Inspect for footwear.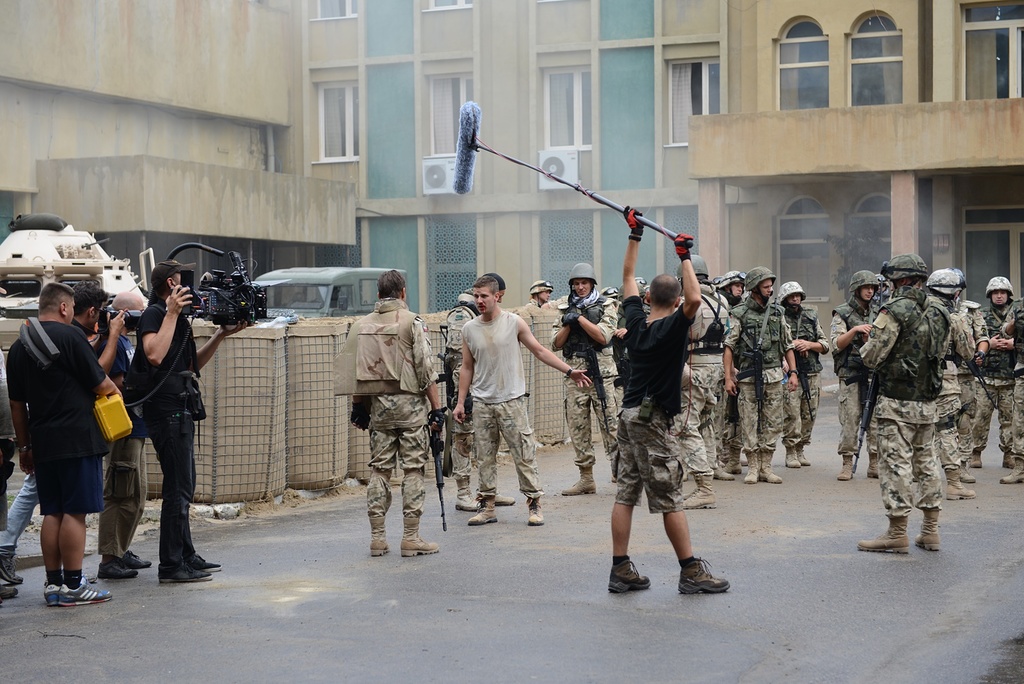
Inspection: [x1=711, y1=468, x2=736, y2=482].
